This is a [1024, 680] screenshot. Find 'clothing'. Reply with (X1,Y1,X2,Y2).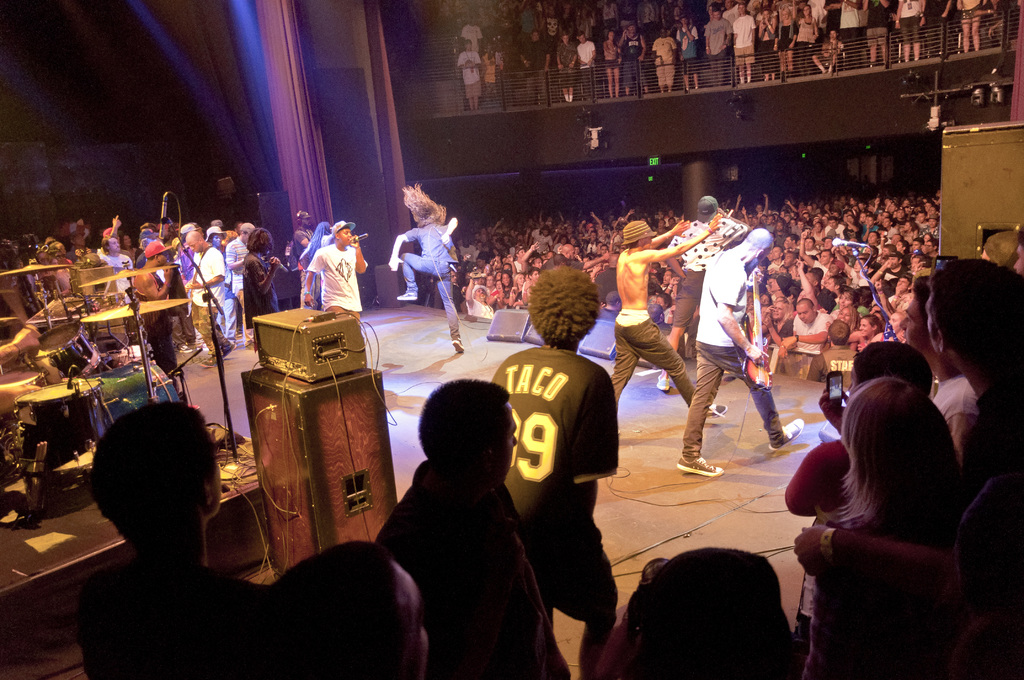
(605,309,698,407).
